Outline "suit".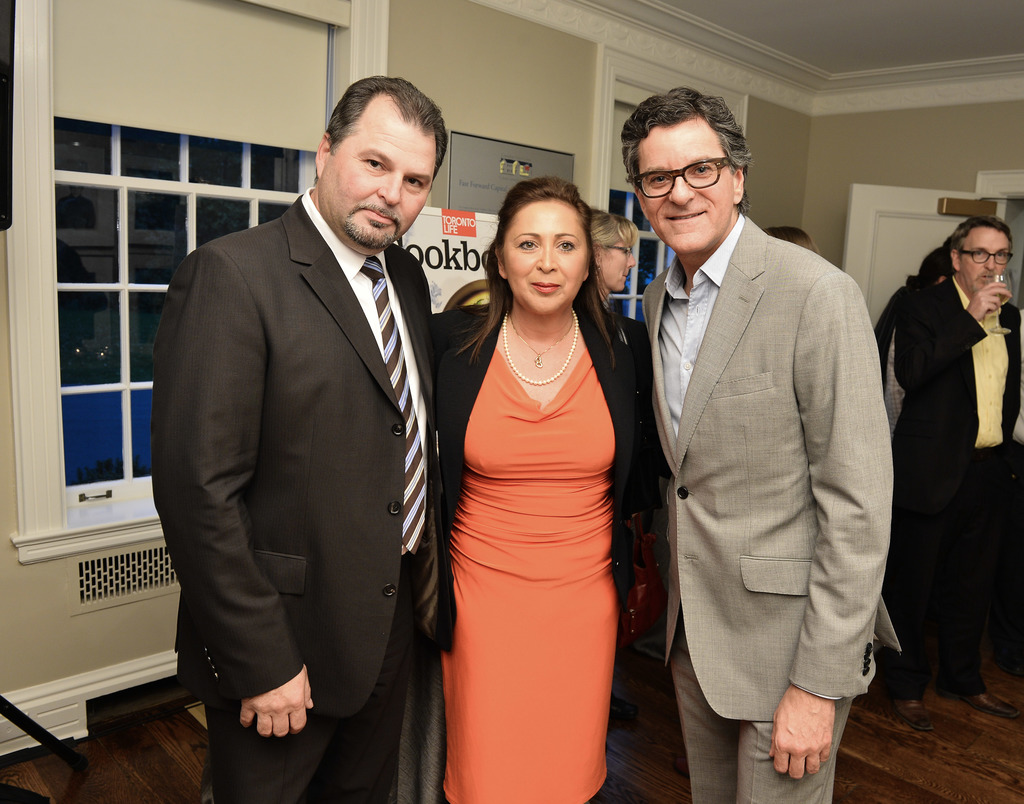
Outline: 641,211,901,803.
